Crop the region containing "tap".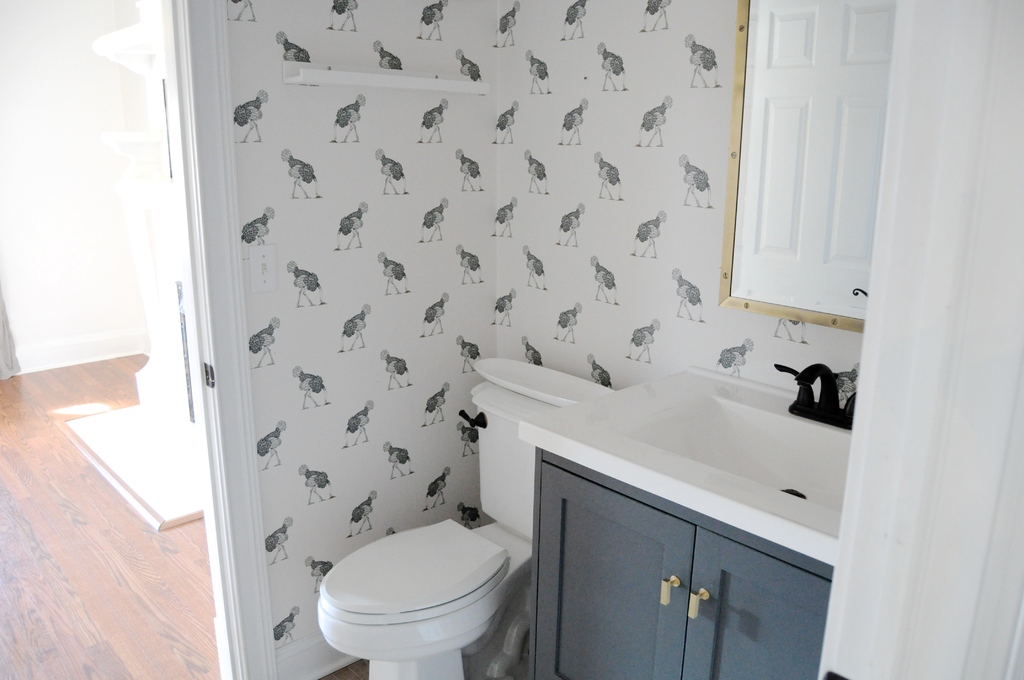
Crop region: BBox(793, 359, 838, 416).
